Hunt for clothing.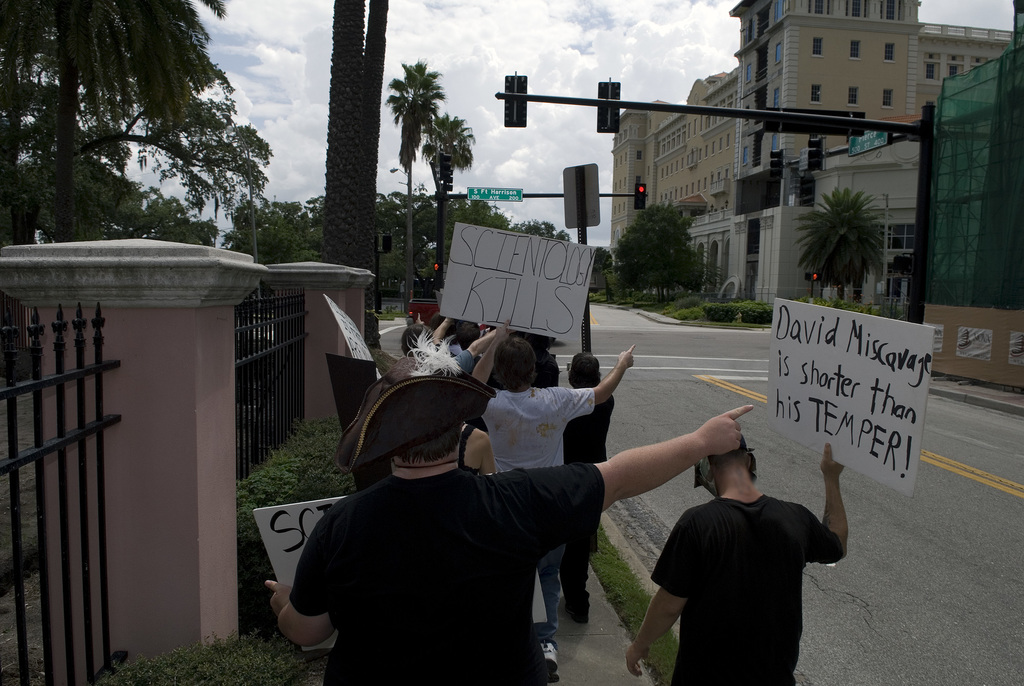
Hunted down at {"left": 454, "top": 351, "right": 473, "bottom": 373}.
